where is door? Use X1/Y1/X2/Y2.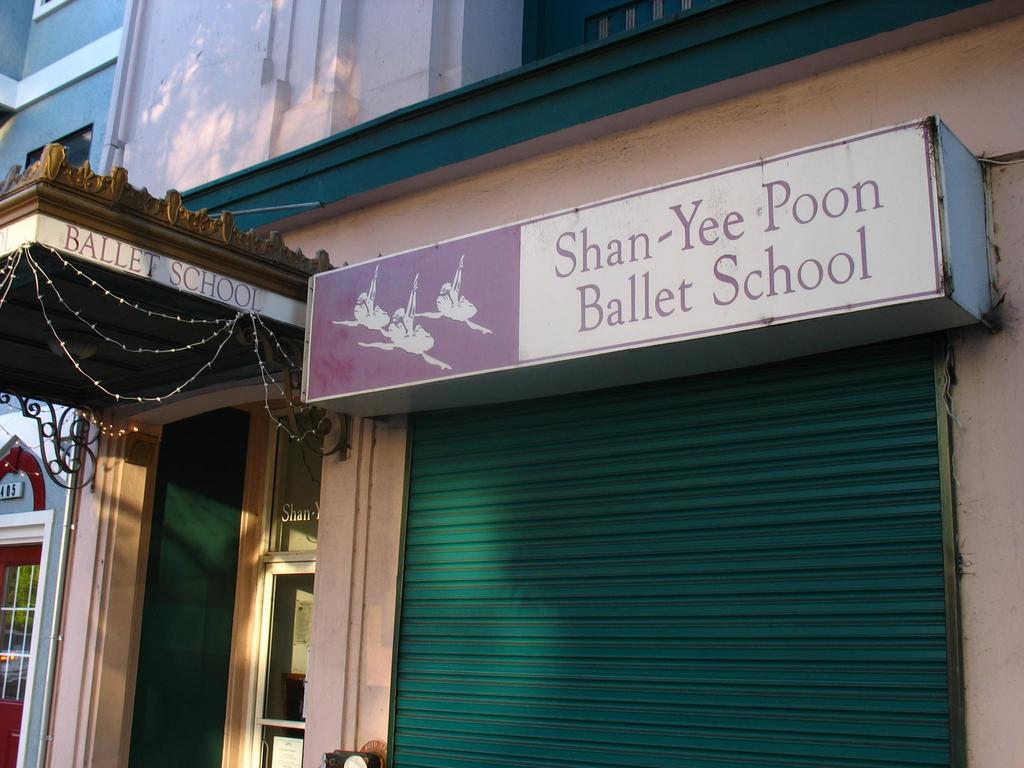
246/558/321/767.
